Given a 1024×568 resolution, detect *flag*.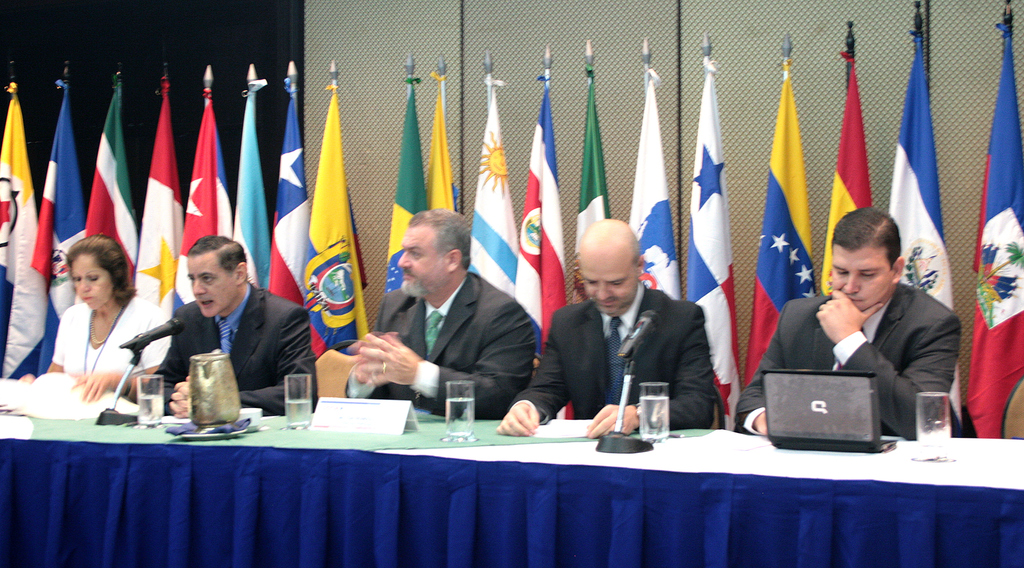
(x1=819, y1=56, x2=883, y2=297).
